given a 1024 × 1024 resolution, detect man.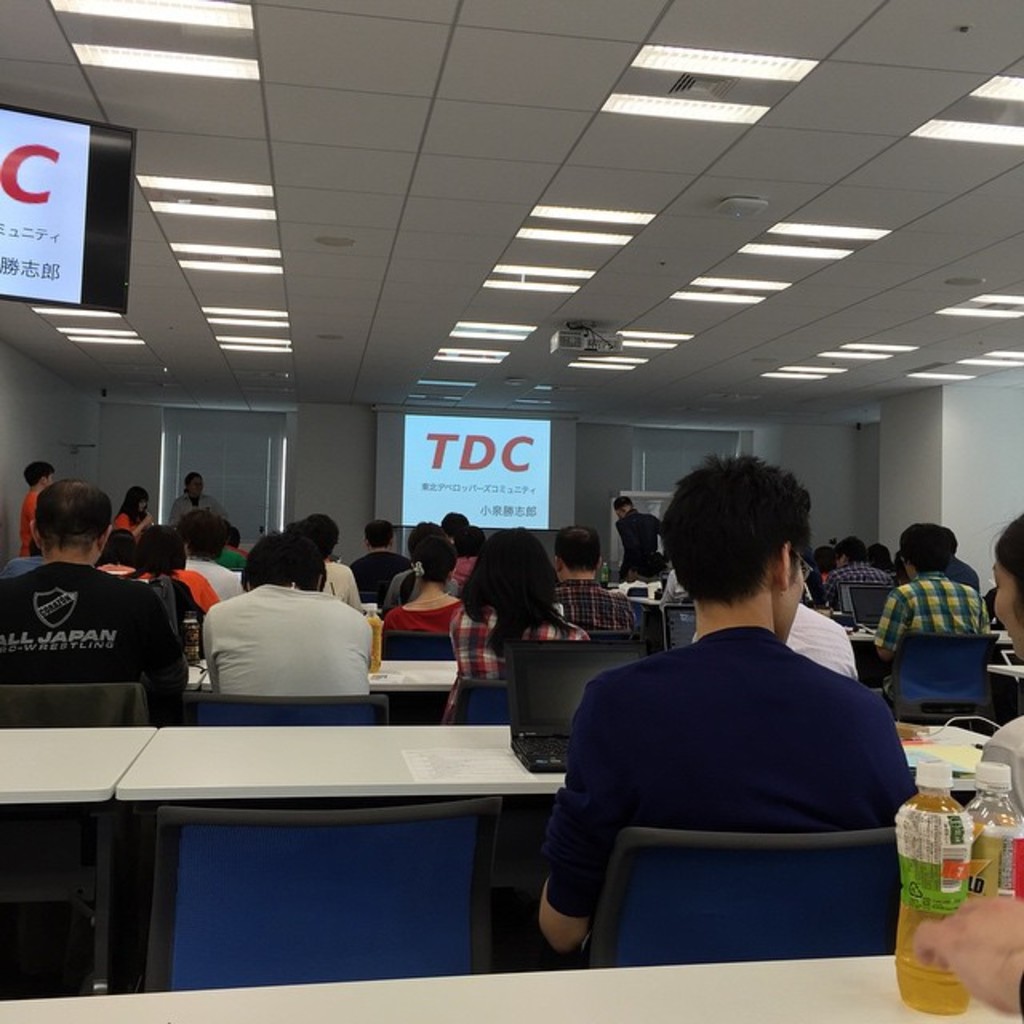
x1=826 y1=534 x2=894 y2=610.
